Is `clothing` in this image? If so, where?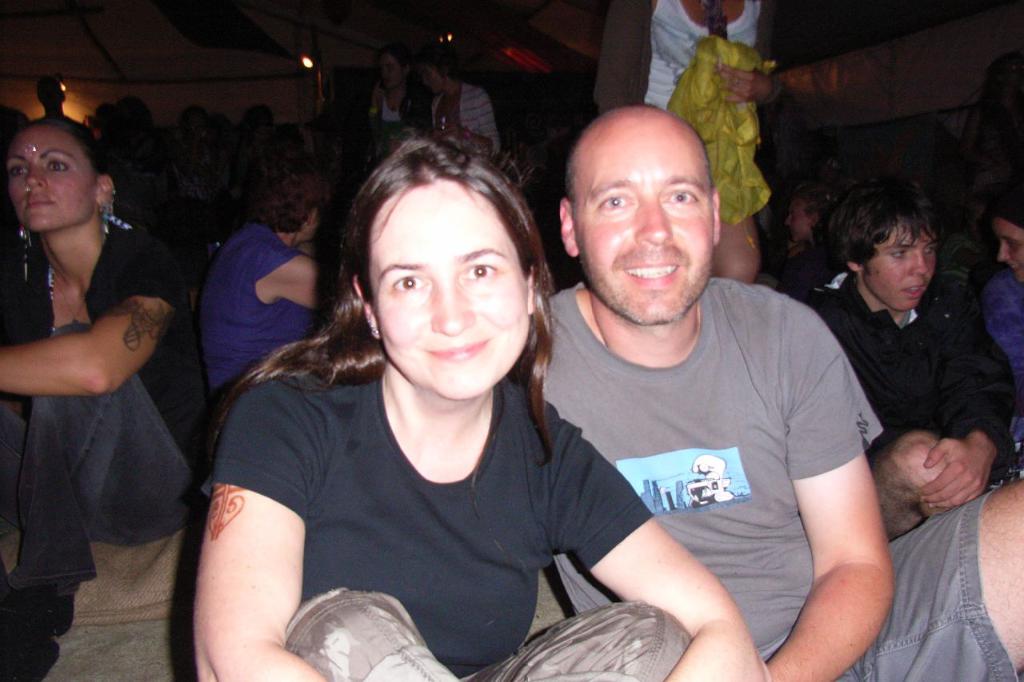
Yes, at 515 277 1023 681.
